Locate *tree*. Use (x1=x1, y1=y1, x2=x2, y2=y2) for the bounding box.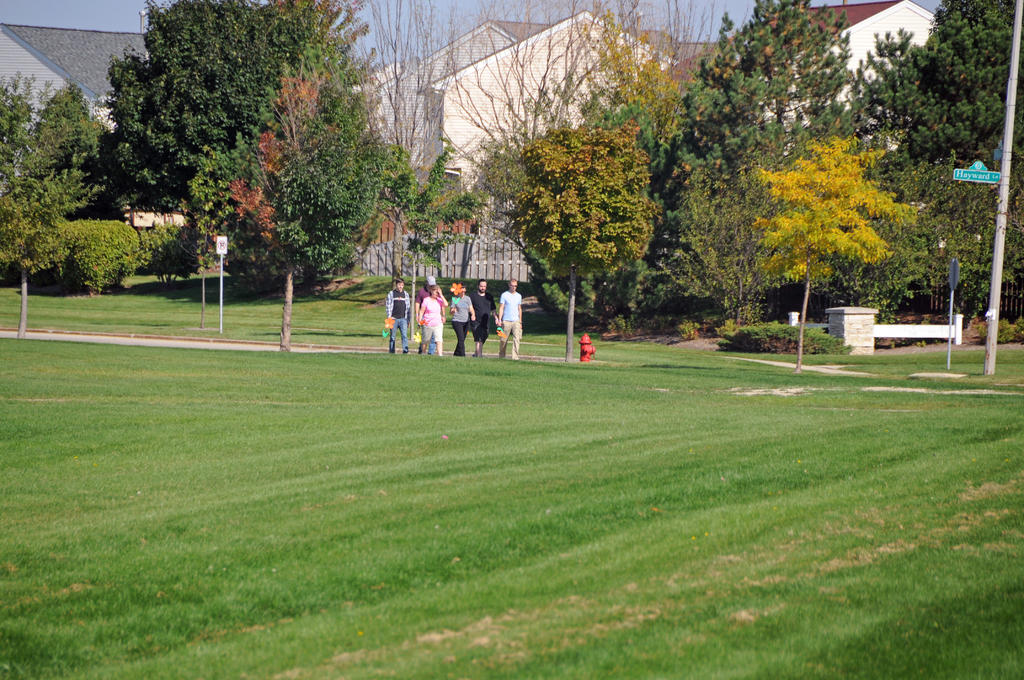
(x1=381, y1=0, x2=659, y2=304).
